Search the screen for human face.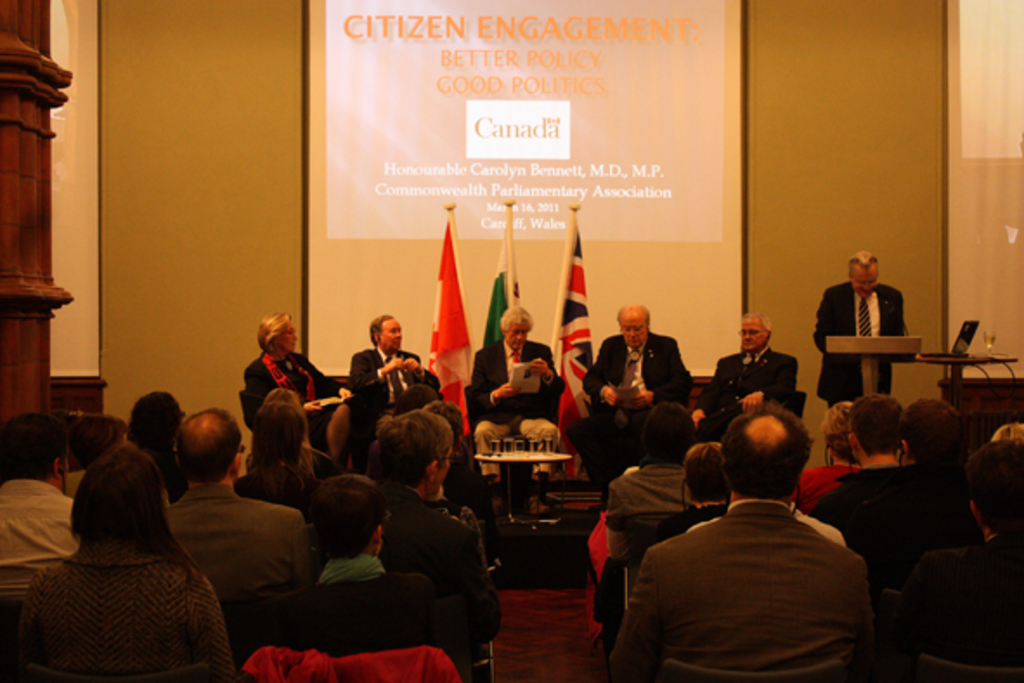
Found at [851,267,877,300].
